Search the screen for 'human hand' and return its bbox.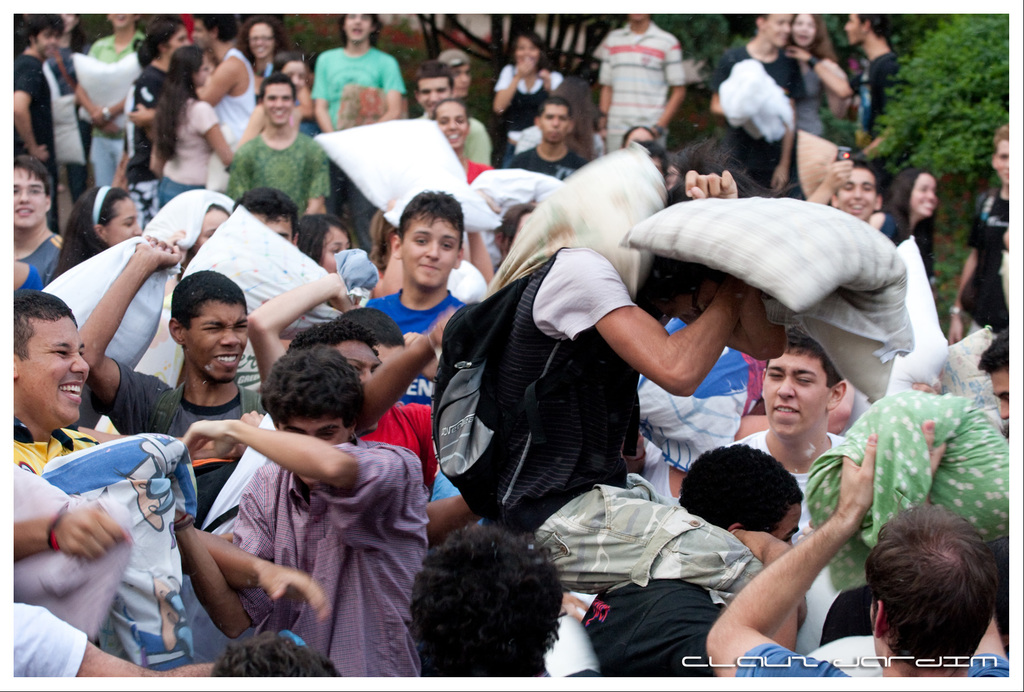
Found: Rect(838, 432, 873, 523).
